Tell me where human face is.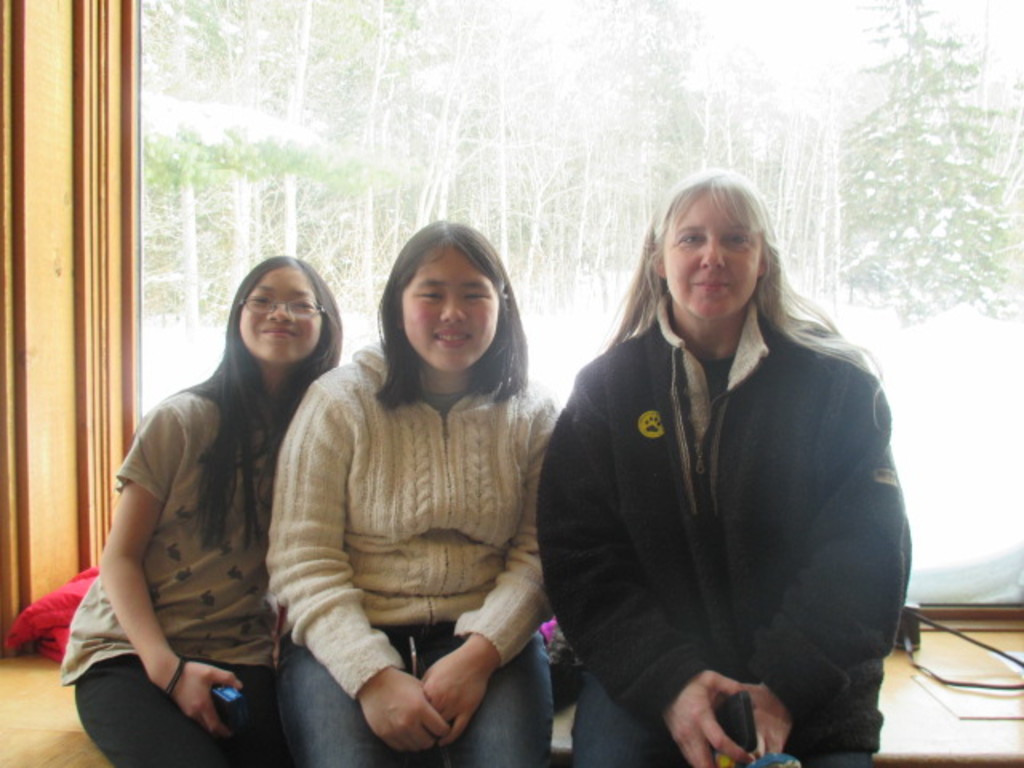
human face is at Rect(238, 266, 322, 363).
